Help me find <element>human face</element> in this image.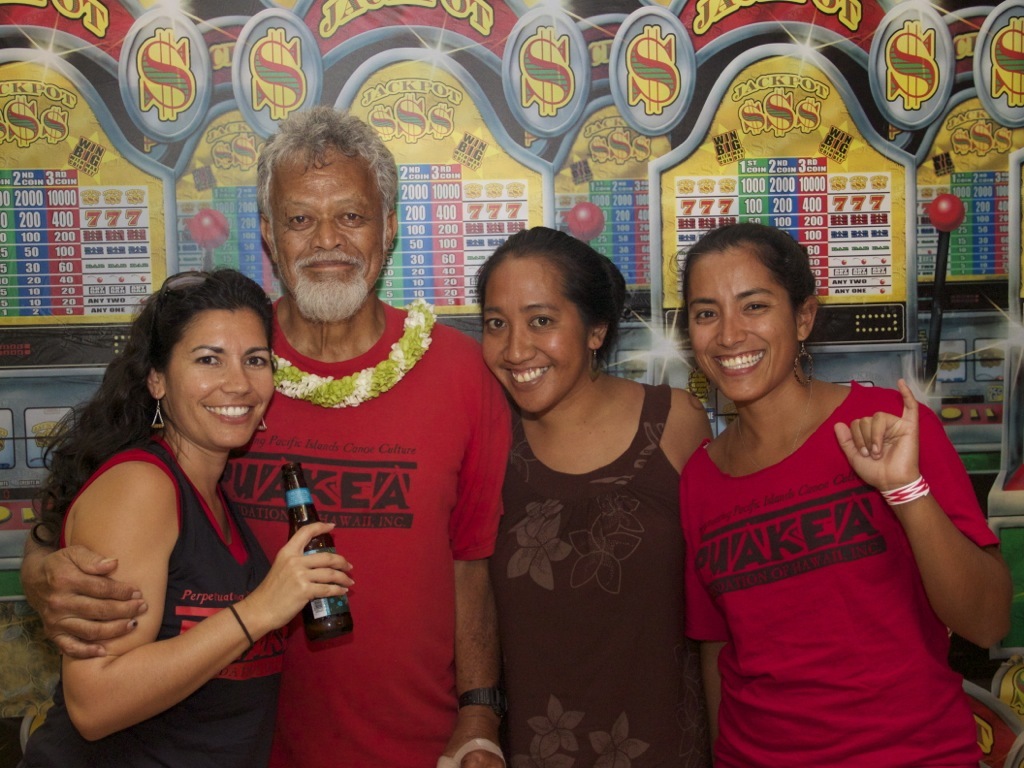
Found it: <bbox>479, 252, 579, 418</bbox>.
